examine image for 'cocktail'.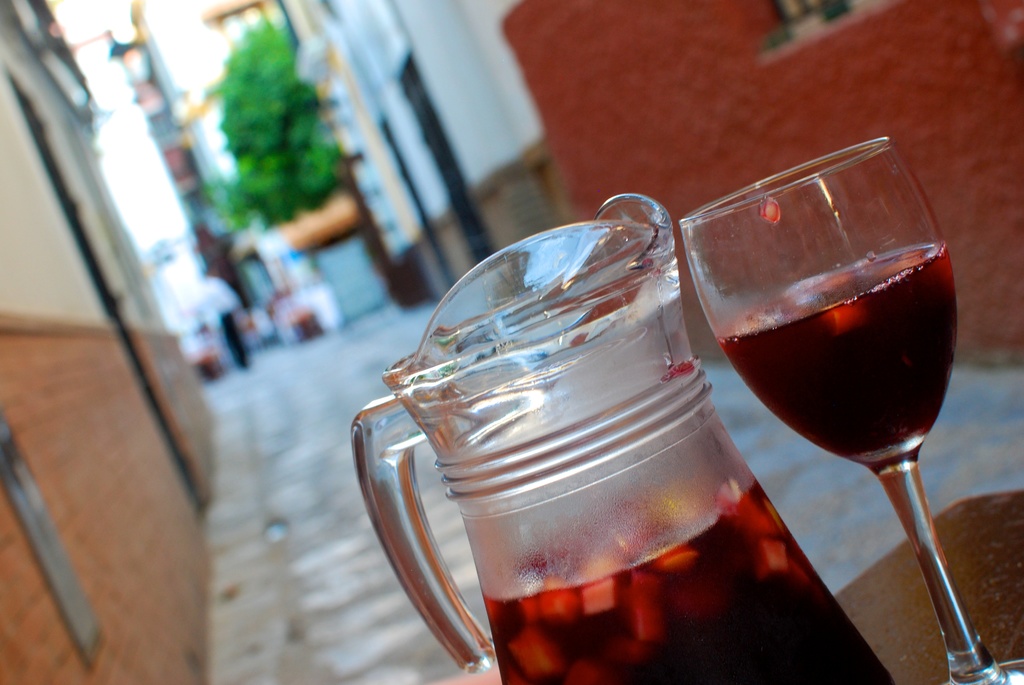
Examination result: {"x1": 673, "y1": 133, "x2": 1023, "y2": 684}.
